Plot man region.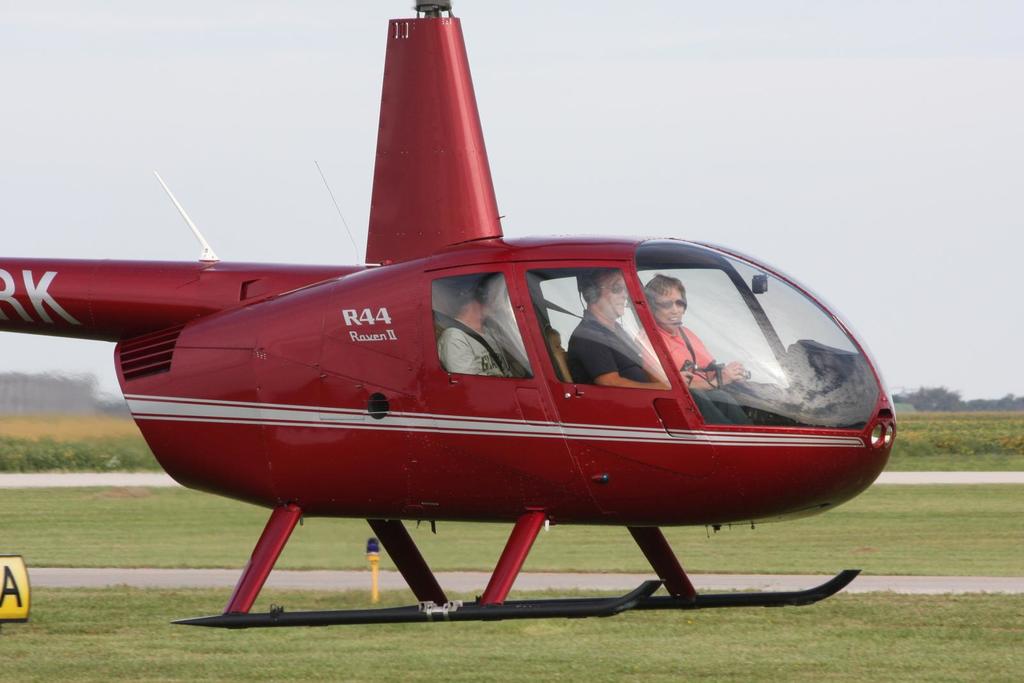
Plotted at 436, 278, 514, 376.
